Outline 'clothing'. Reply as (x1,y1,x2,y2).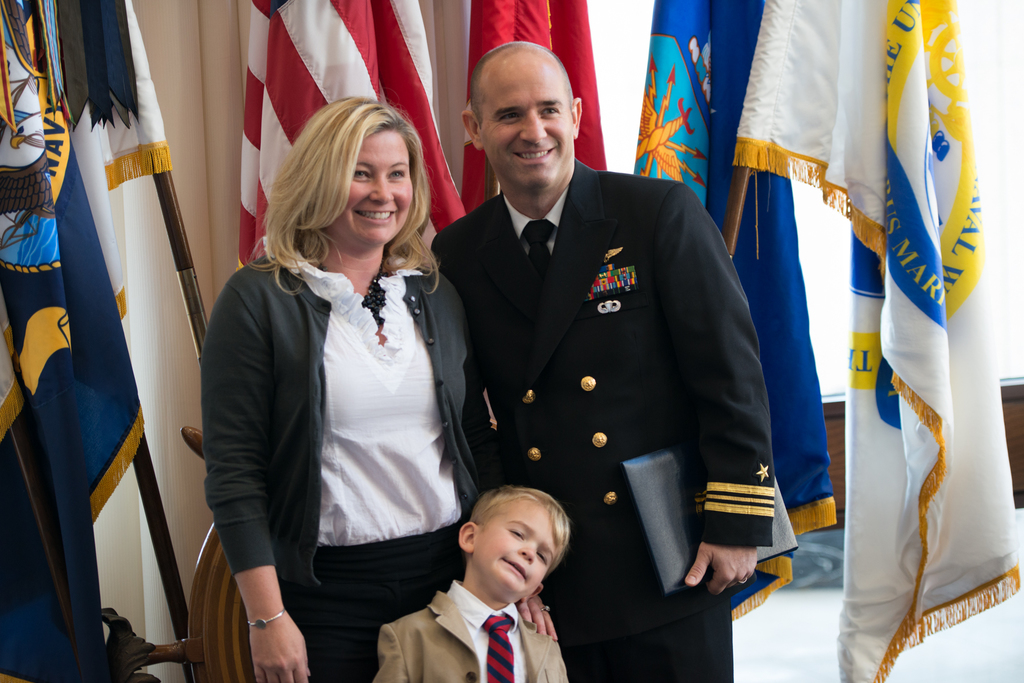
(380,584,568,682).
